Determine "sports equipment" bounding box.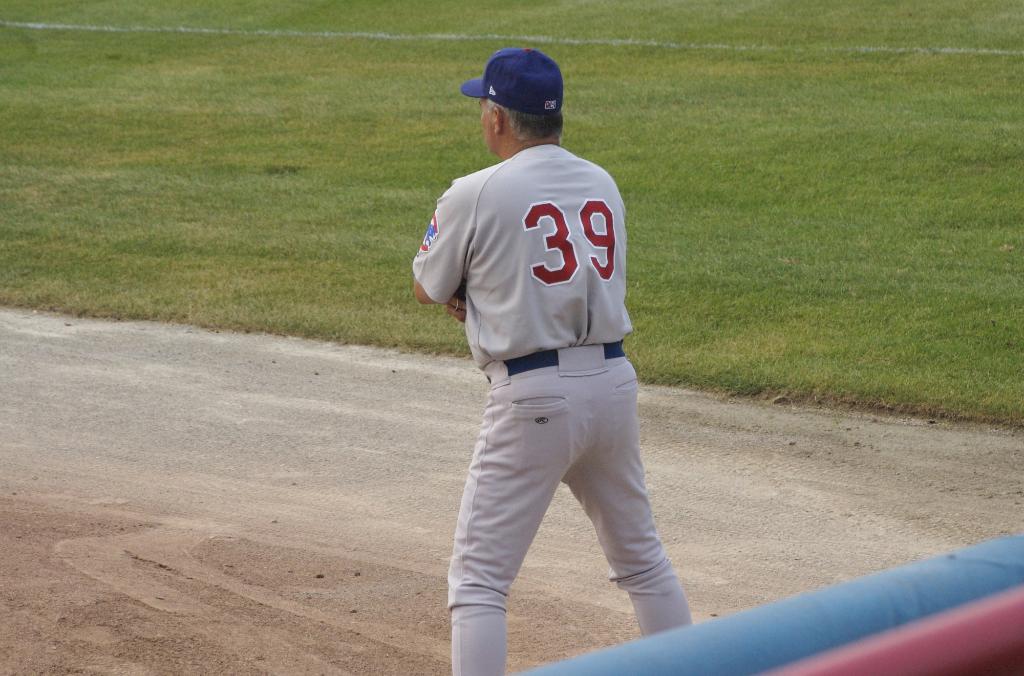
Determined: locate(457, 41, 570, 119).
